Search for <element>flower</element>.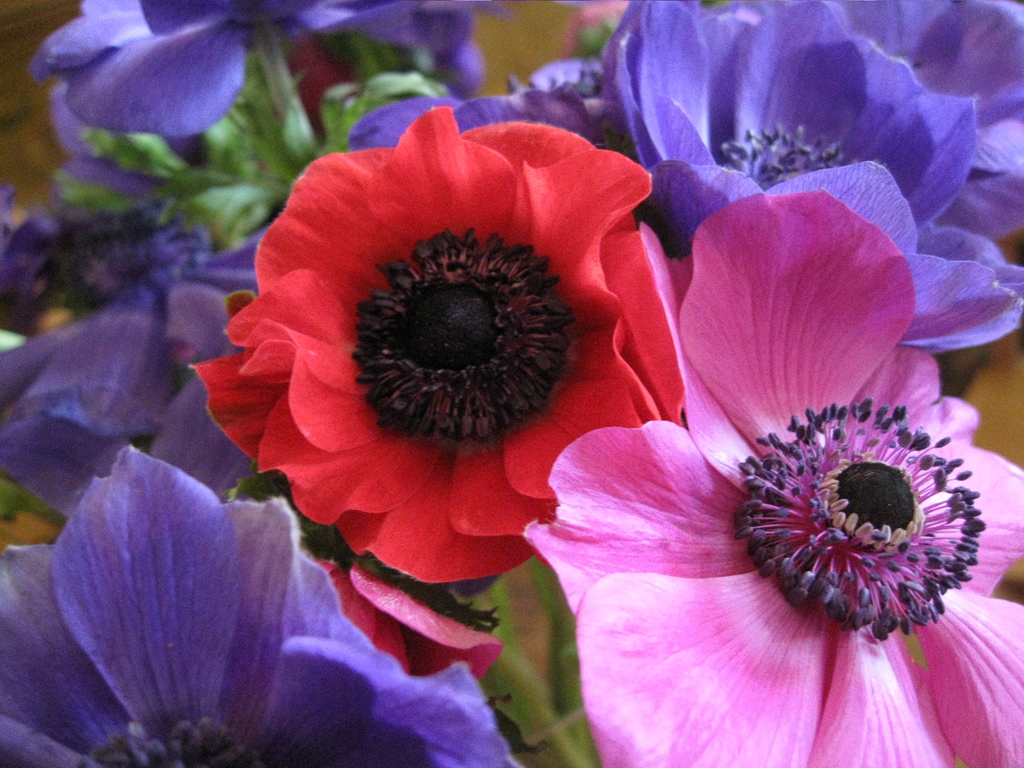
Found at 312:556:498:685.
